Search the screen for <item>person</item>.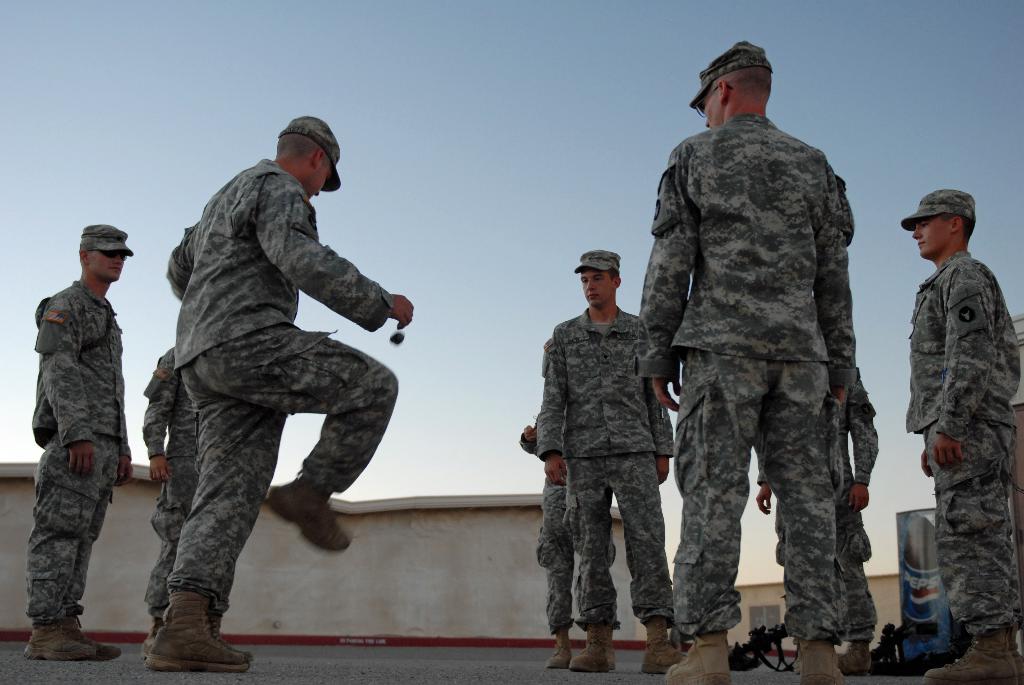
Found at bbox(755, 342, 905, 672).
